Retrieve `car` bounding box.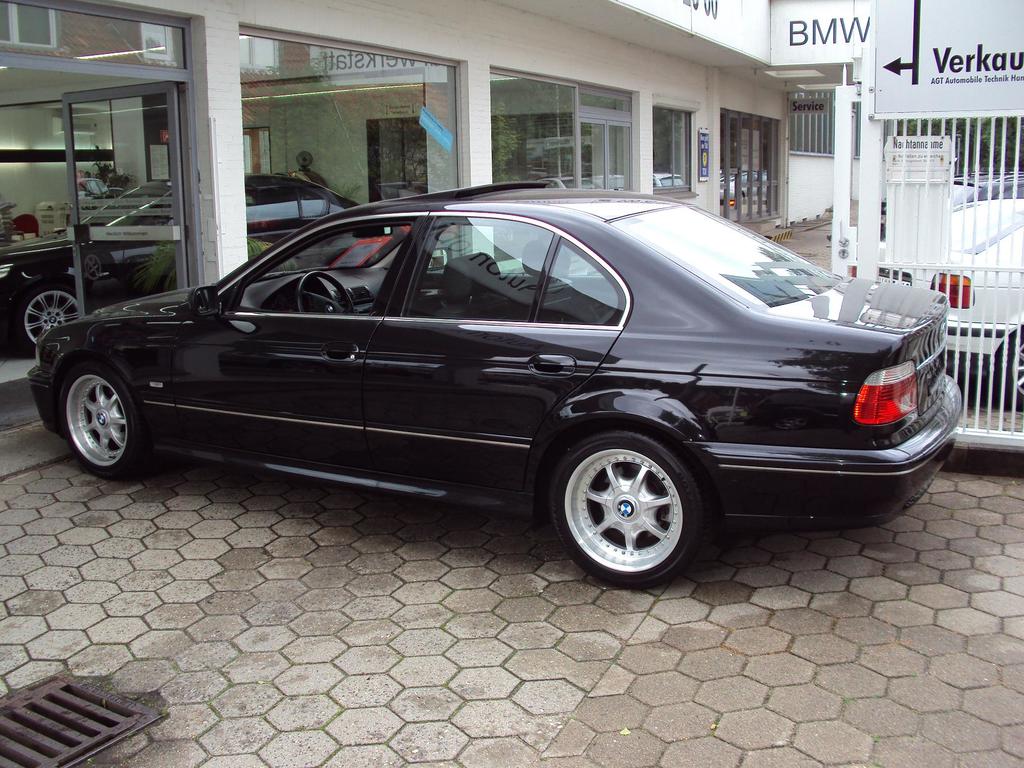
Bounding box: {"x1": 837, "y1": 191, "x2": 1023, "y2": 417}.
